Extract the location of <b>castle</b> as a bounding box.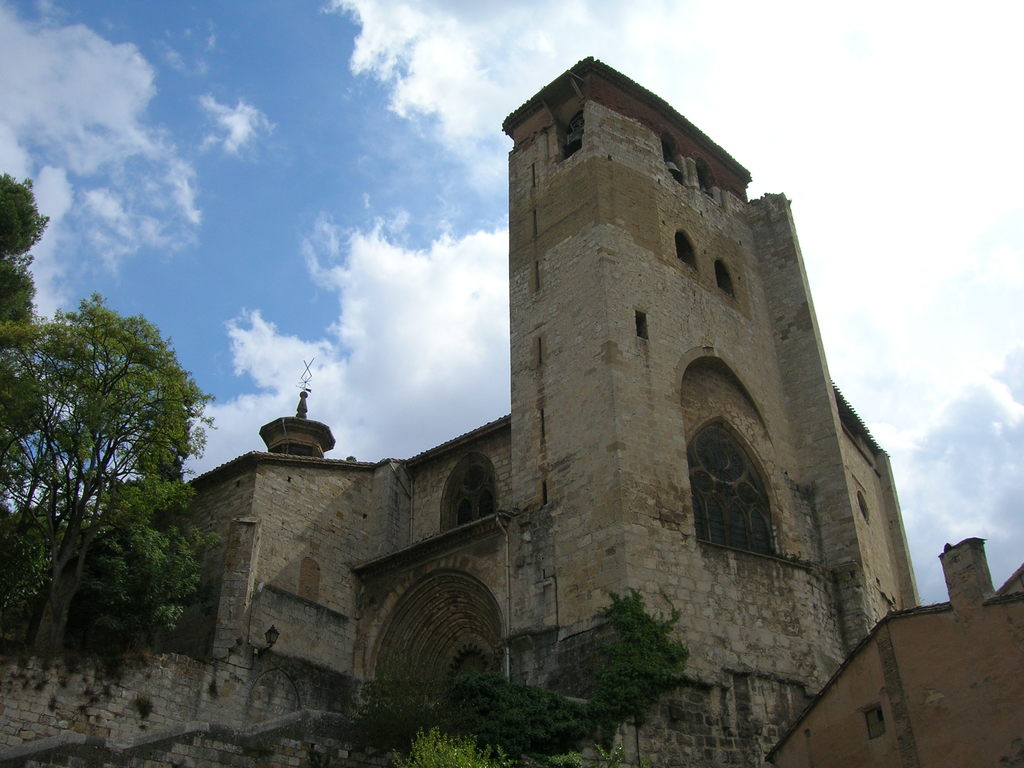
(743,529,1023,767).
